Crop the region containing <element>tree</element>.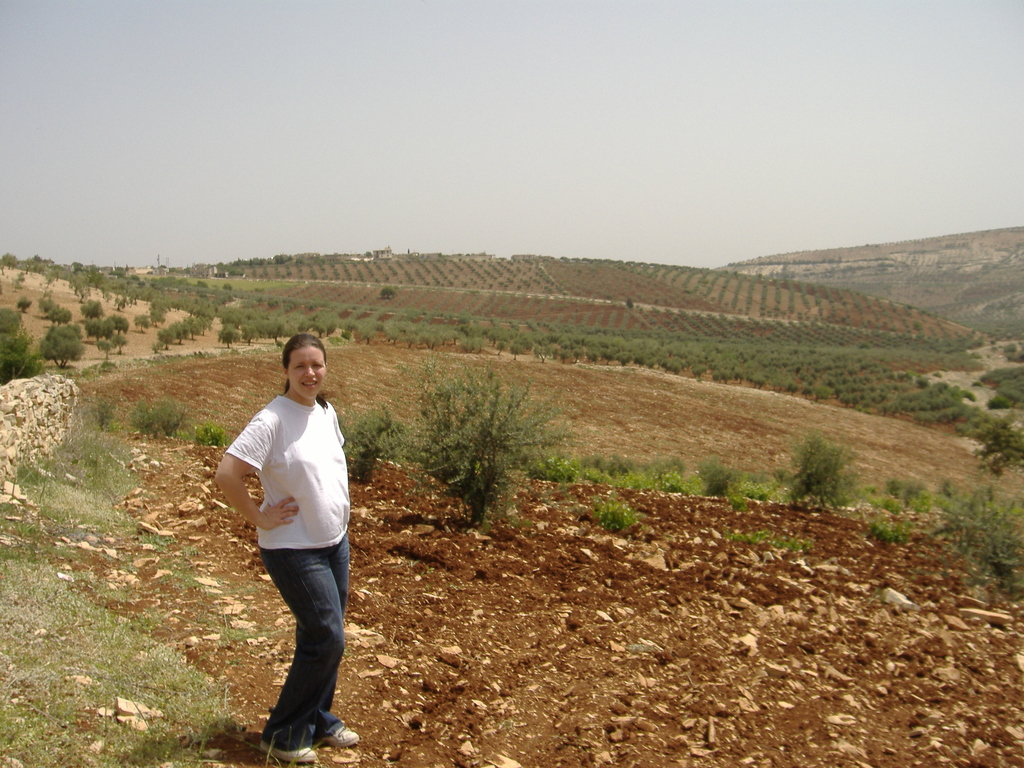
Crop region: BBox(134, 311, 151, 333).
